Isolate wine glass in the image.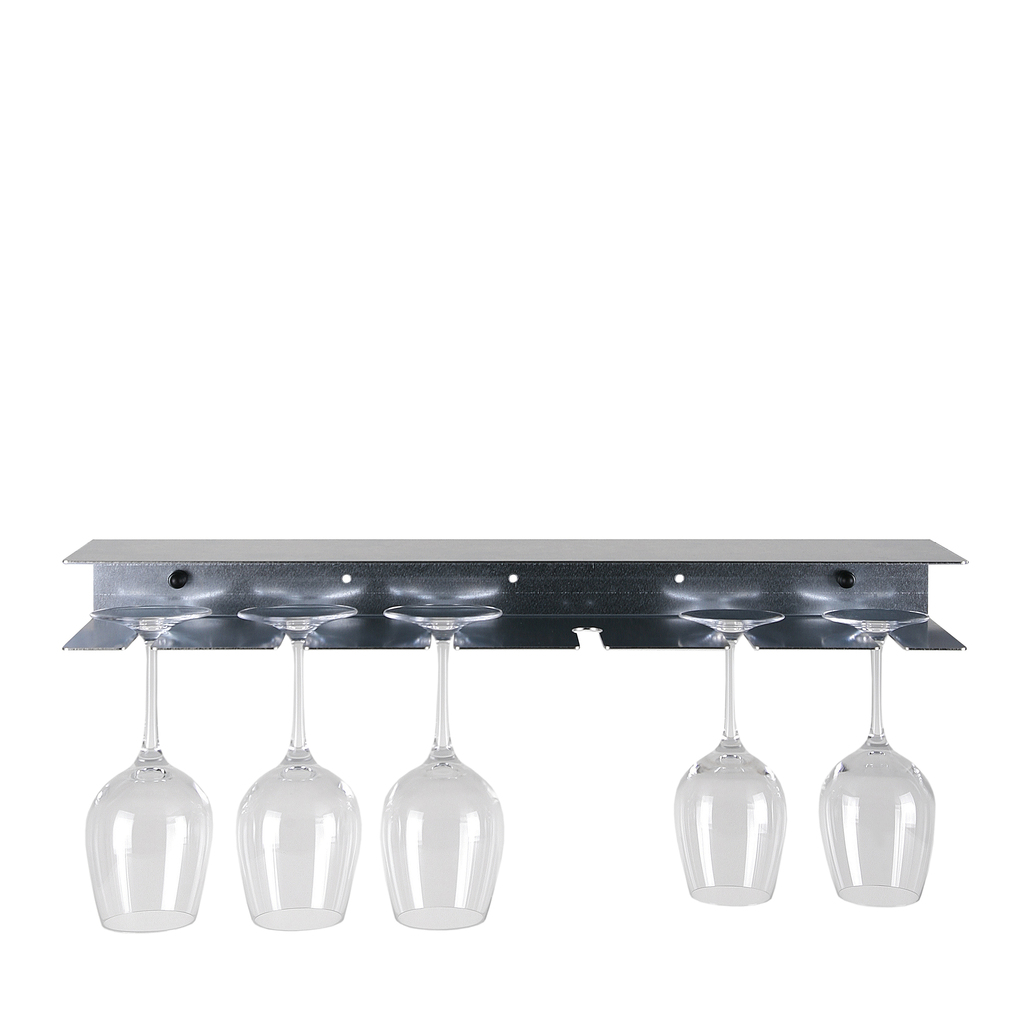
Isolated region: rect(819, 609, 934, 908).
